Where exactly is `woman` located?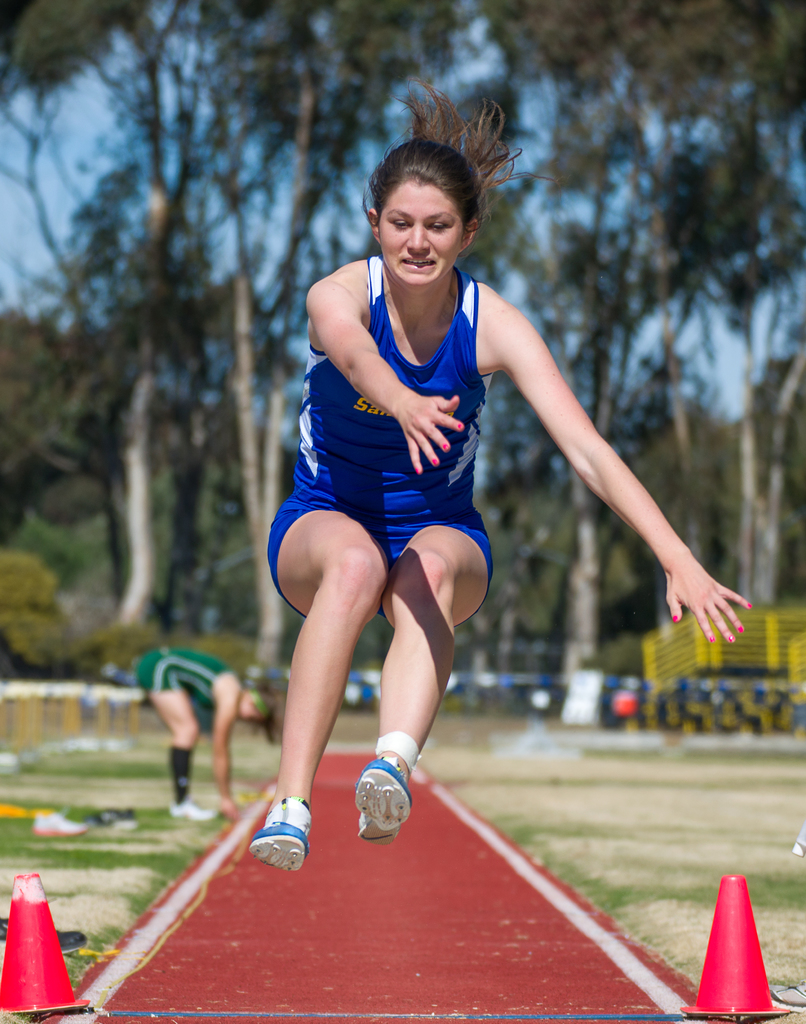
Its bounding box is box(252, 133, 554, 941).
